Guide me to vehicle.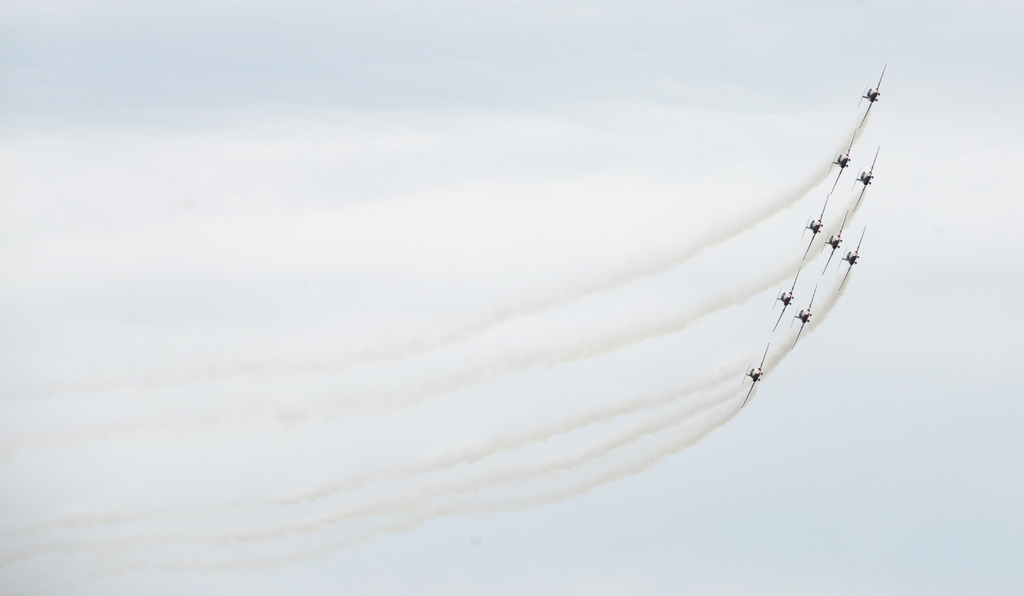
Guidance: {"x1": 835, "y1": 225, "x2": 868, "y2": 289}.
